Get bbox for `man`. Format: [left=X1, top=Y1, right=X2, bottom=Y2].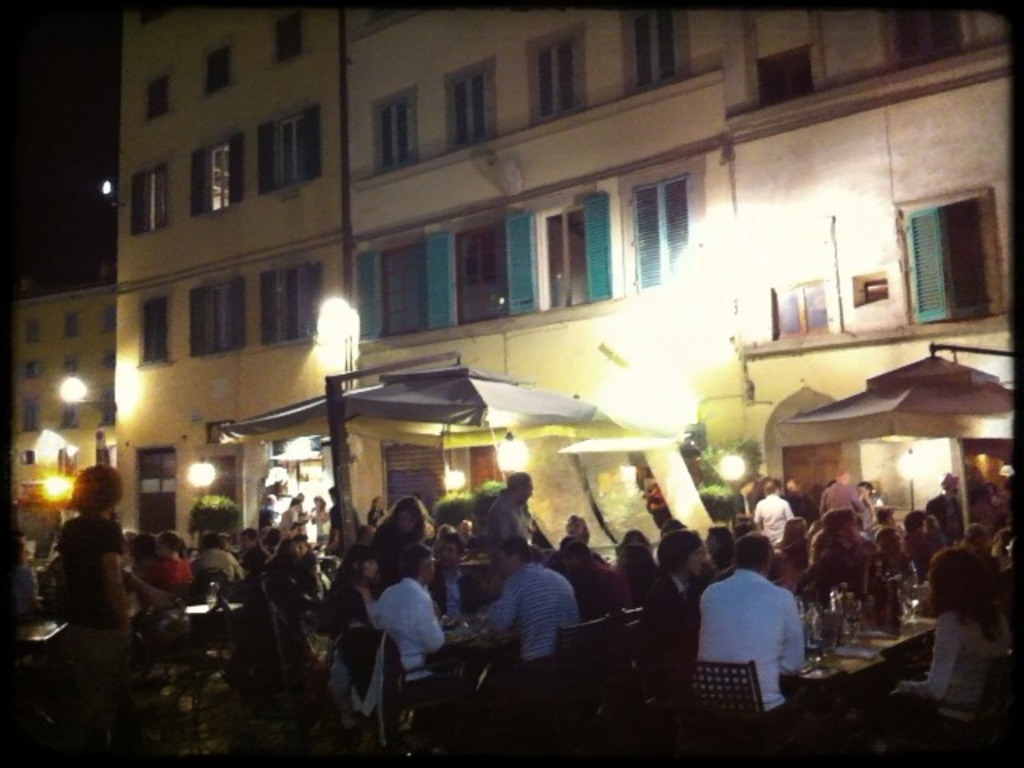
[left=237, top=528, right=269, bottom=573].
